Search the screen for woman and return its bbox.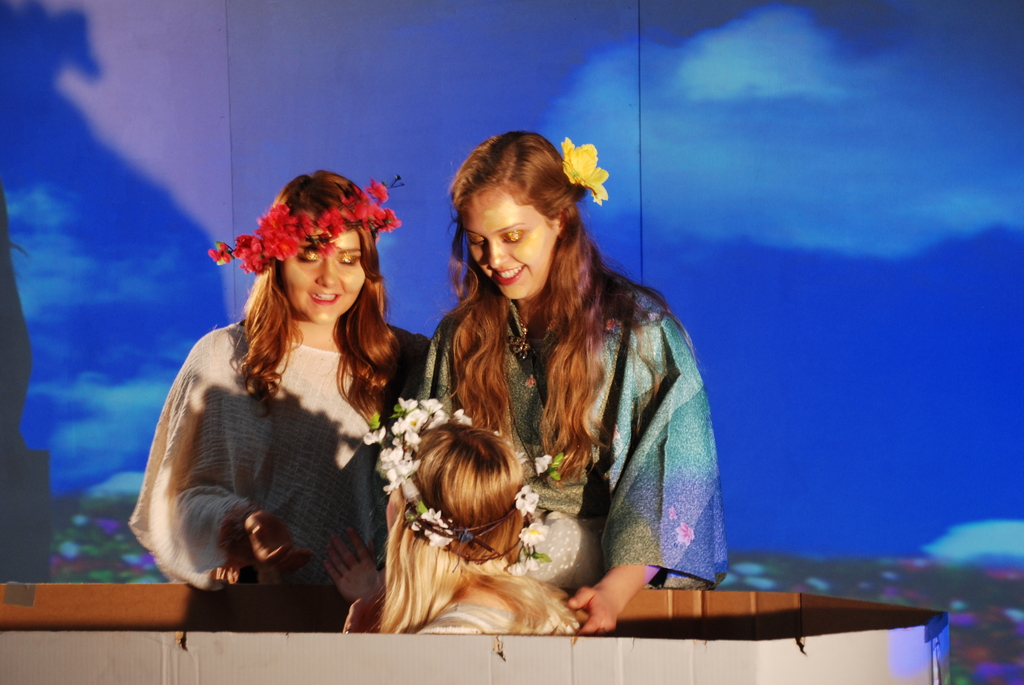
Found: left=129, top=170, right=425, bottom=588.
